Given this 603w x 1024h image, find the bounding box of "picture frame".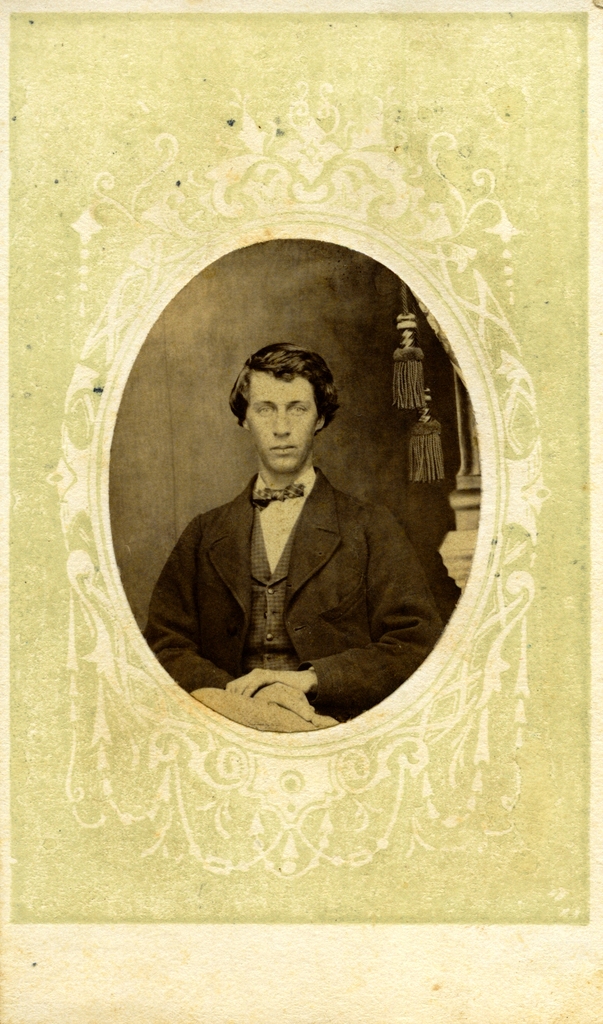
0/0/593/920.
